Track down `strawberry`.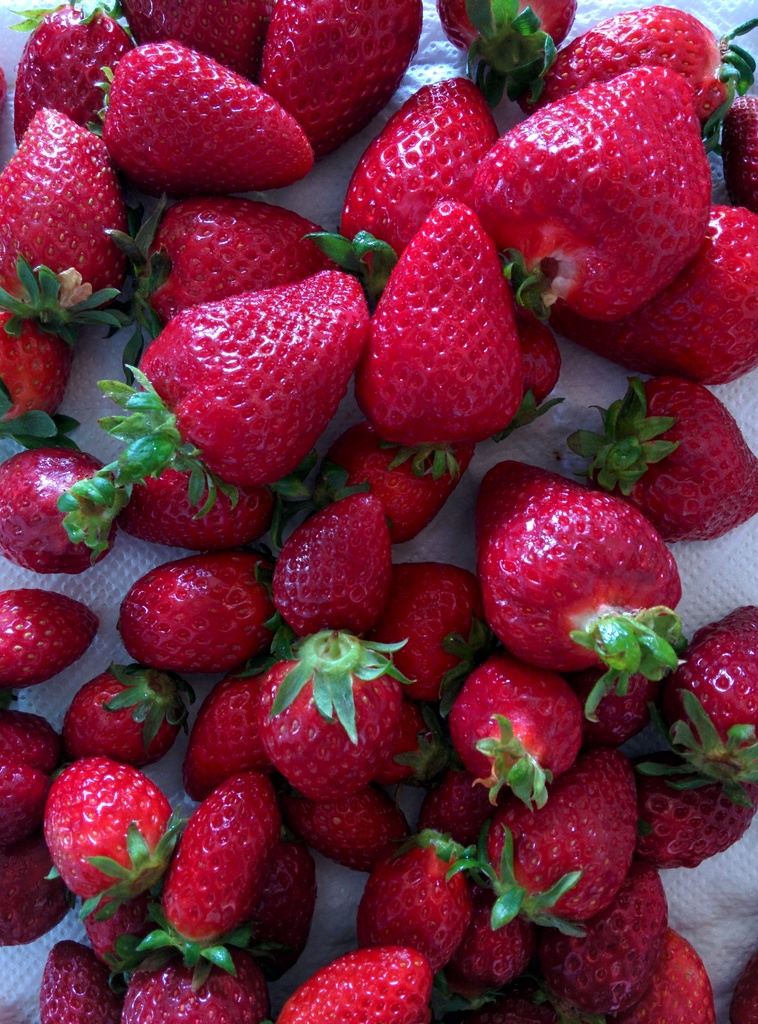
Tracked to <region>630, 929, 721, 1023</region>.
